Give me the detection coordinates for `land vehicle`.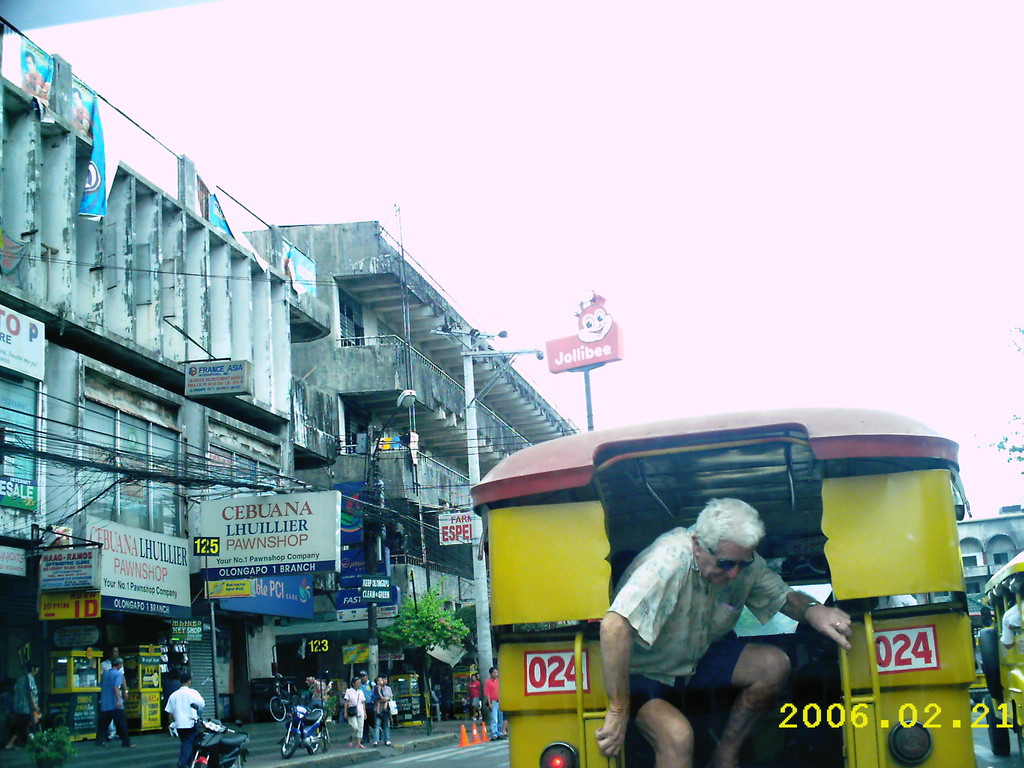
(977,545,1023,760).
